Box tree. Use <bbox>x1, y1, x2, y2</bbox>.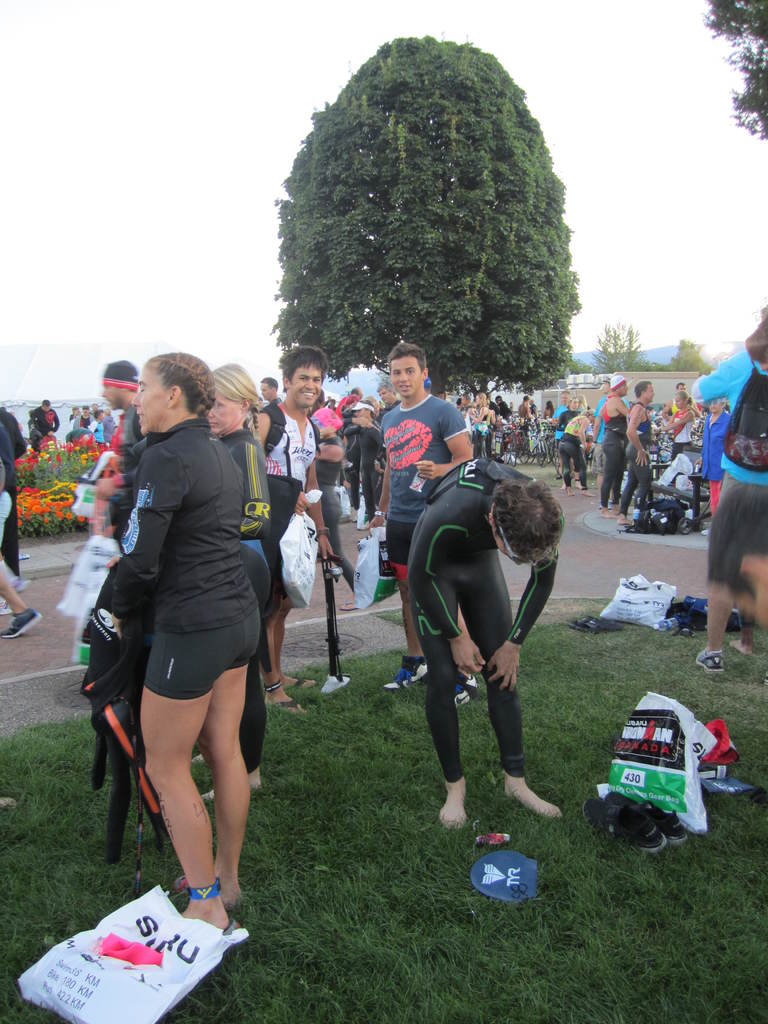
<bbox>600, 308, 652, 375</bbox>.
